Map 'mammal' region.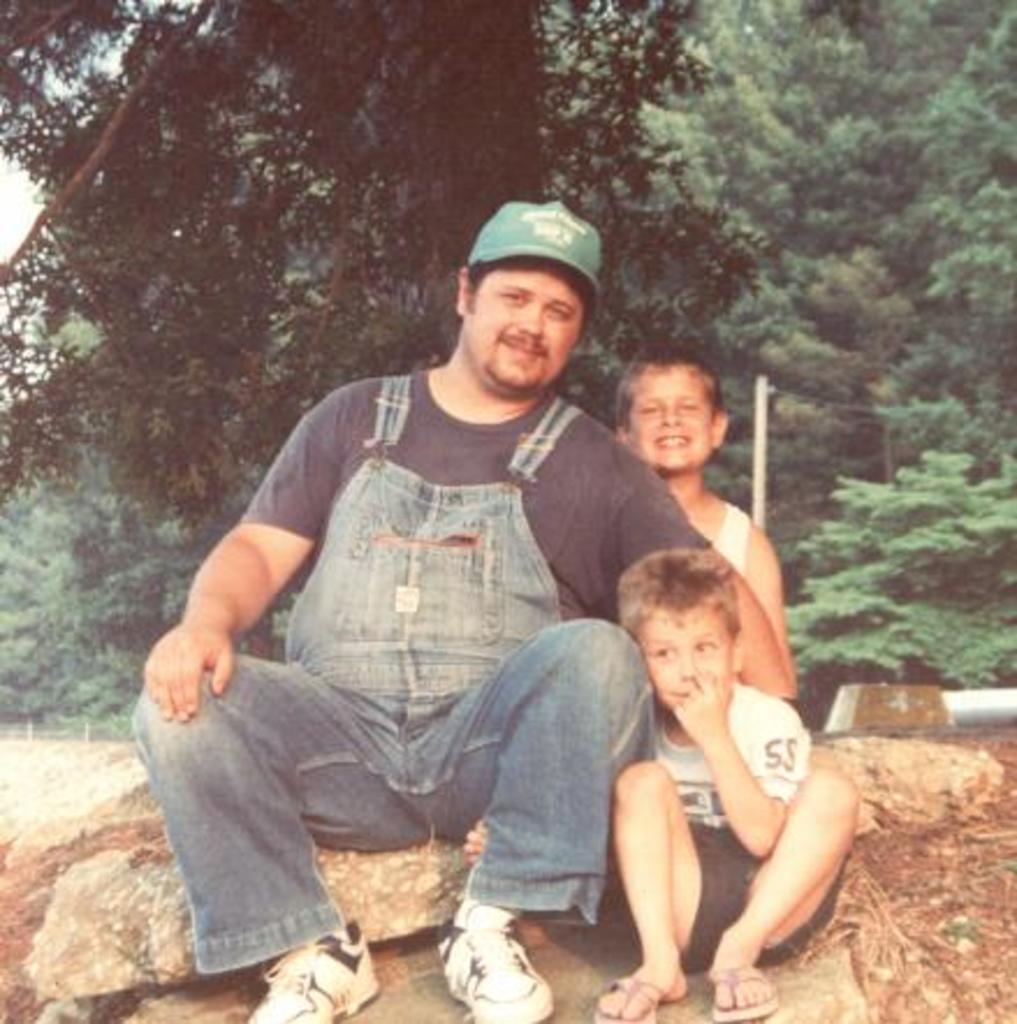
Mapped to (109,188,804,1022).
